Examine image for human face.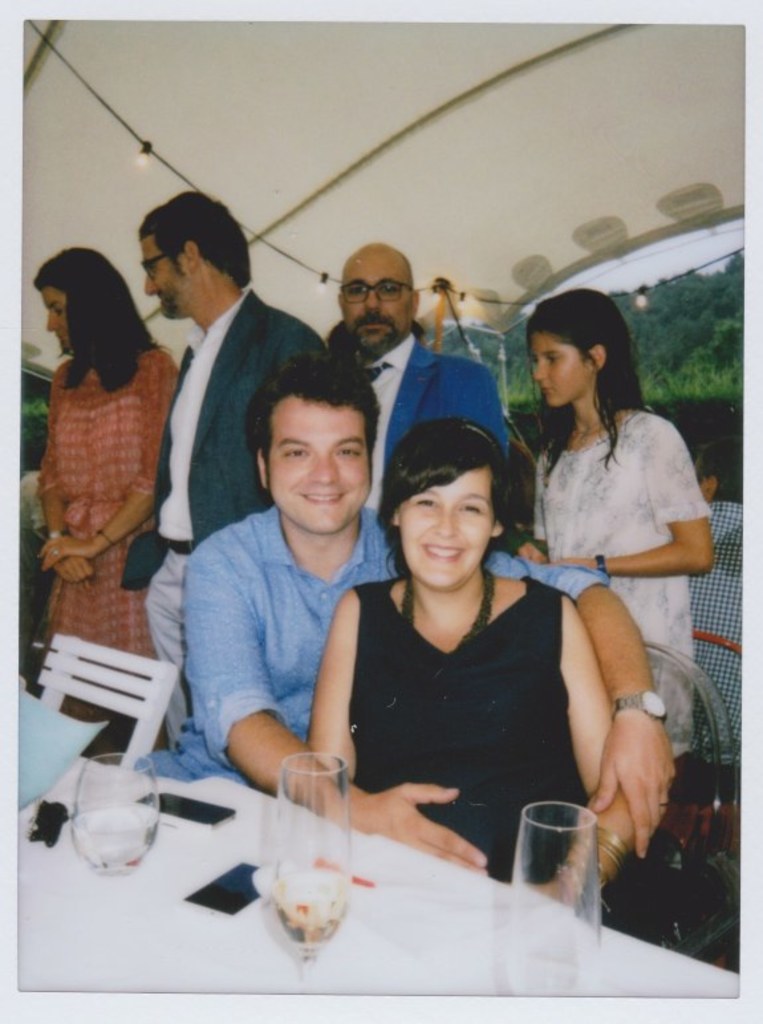
Examination result: box(45, 281, 68, 346).
